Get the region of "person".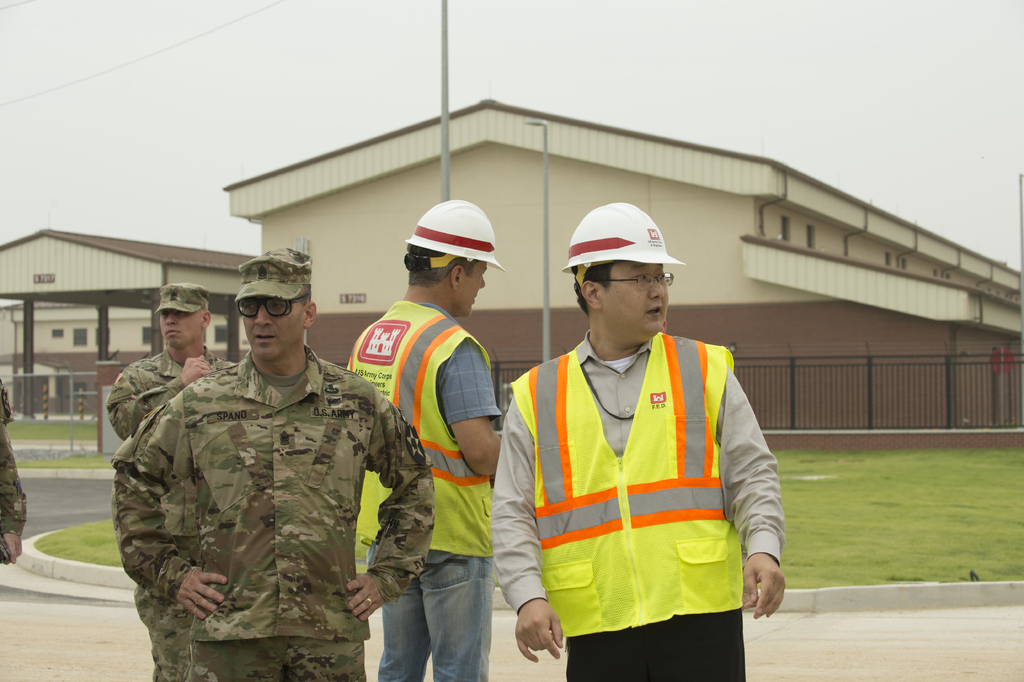
x1=111 y1=246 x2=435 y2=681.
